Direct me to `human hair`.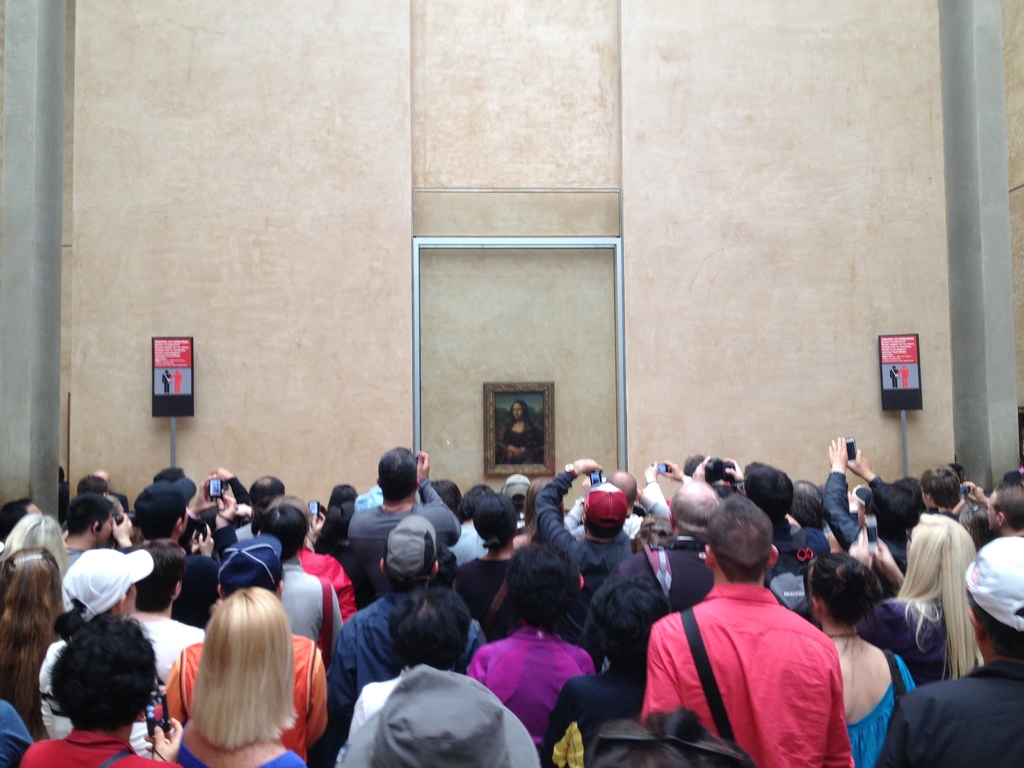
Direction: x1=966 y1=591 x2=1023 y2=658.
